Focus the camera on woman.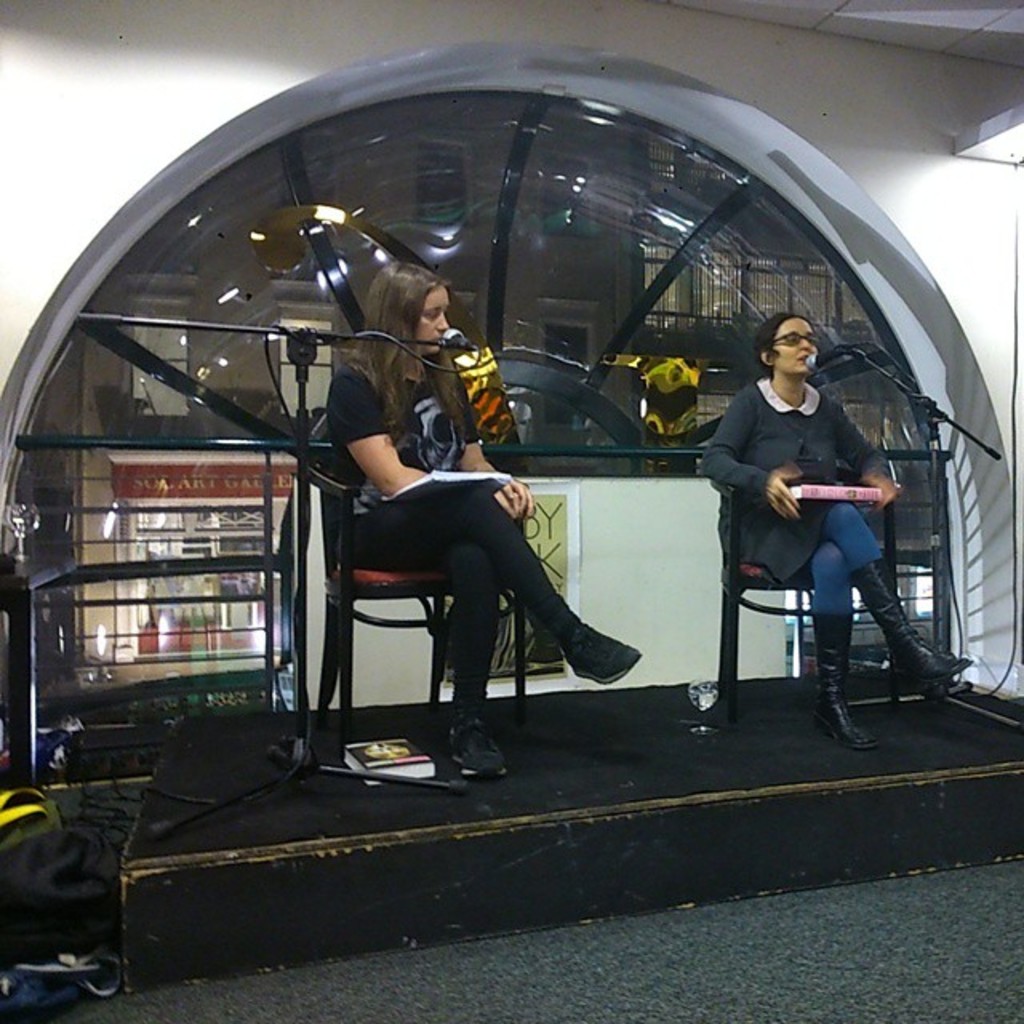
Focus region: (x1=322, y1=258, x2=642, y2=778).
